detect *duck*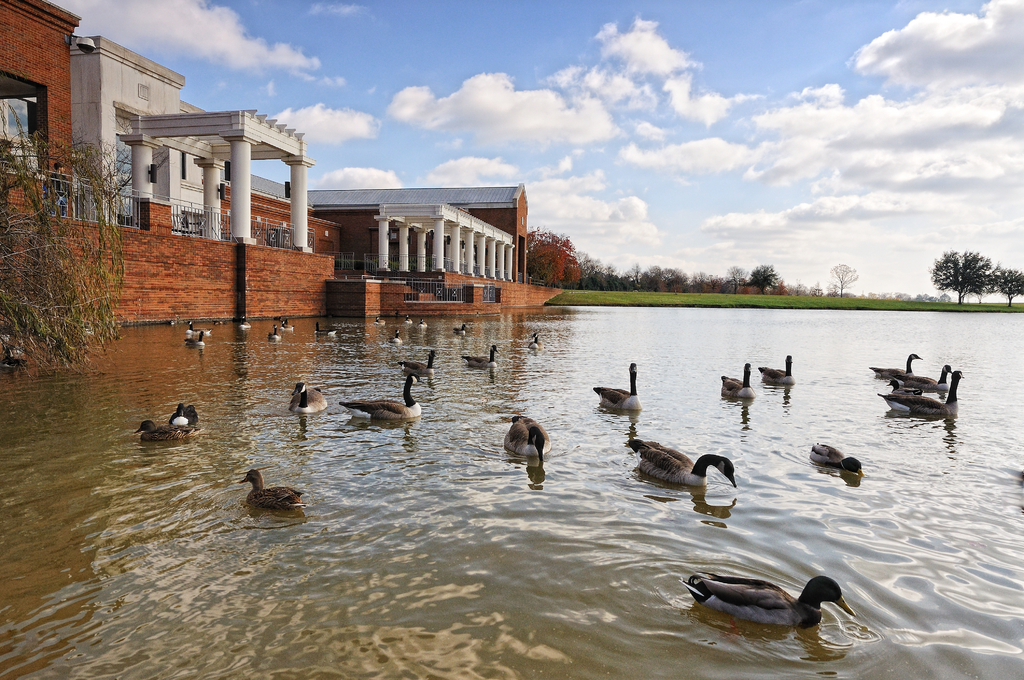
{"x1": 371, "y1": 315, "x2": 385, "y2": 329}
